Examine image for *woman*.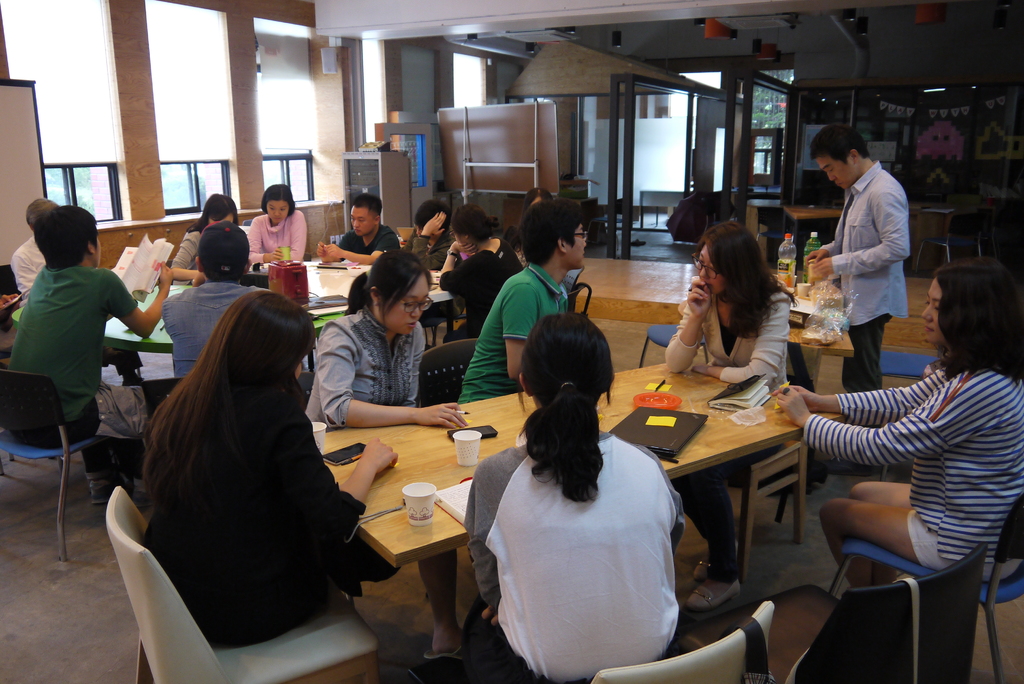
Examination result: 666, 220, 792, 610.
